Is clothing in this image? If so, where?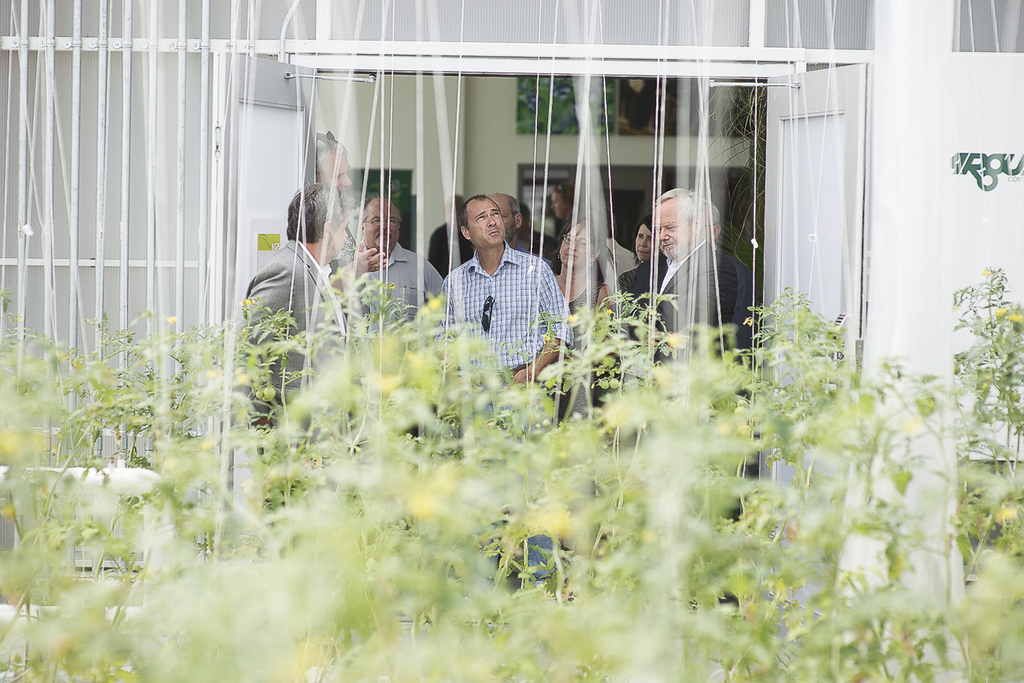
Yes, at detection(426, 216, 477, 276).
